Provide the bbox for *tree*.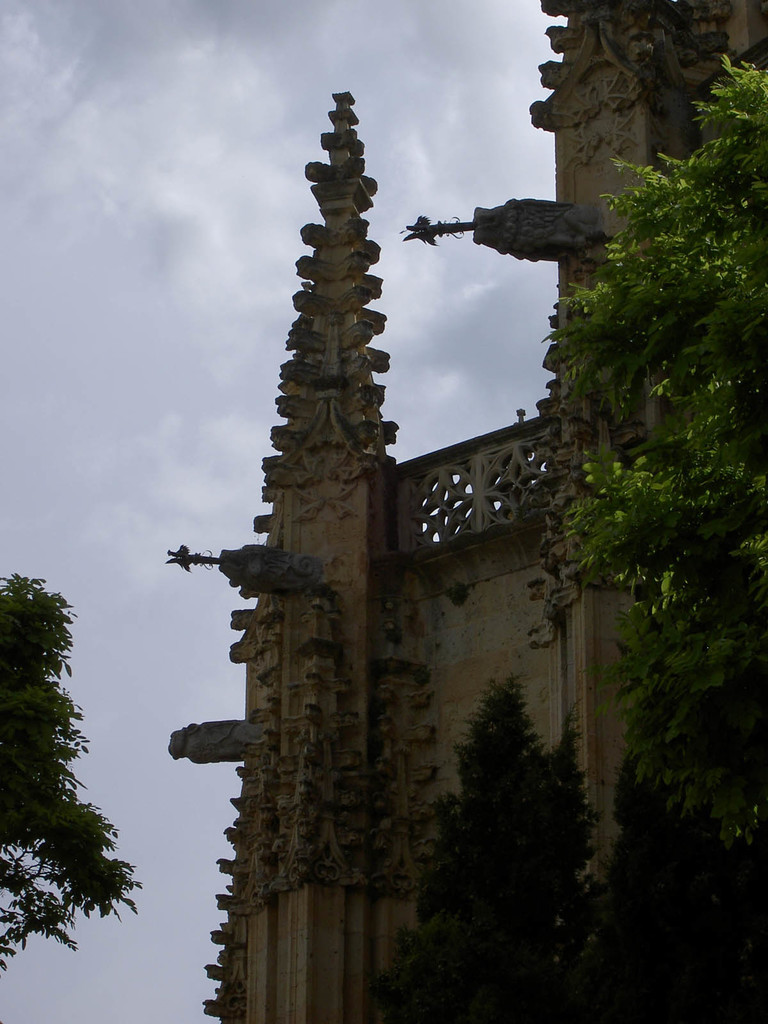
[0, 560, 135, 977].
